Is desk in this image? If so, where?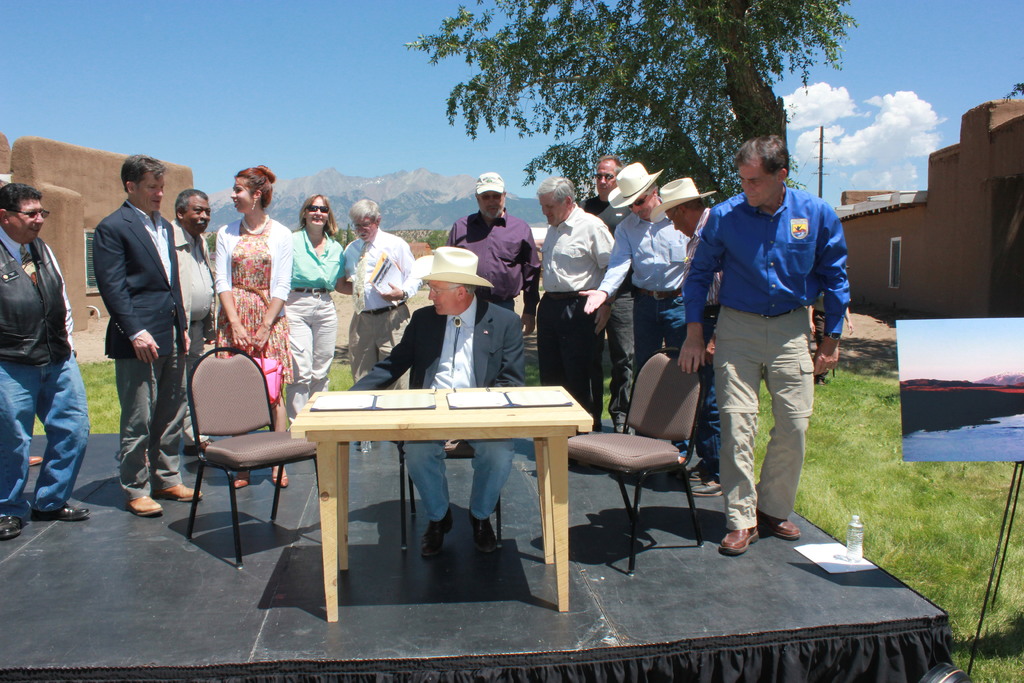
Yes, at (left=273, top=390, right=580, bottom=607).
